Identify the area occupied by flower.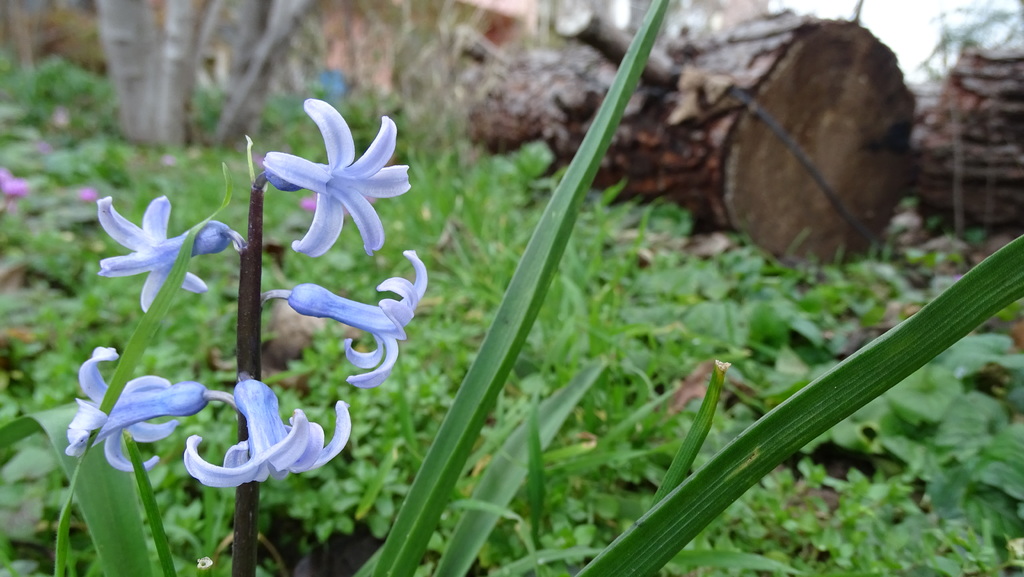
Area: [left=63, top=346, right=209, bottom=473].
